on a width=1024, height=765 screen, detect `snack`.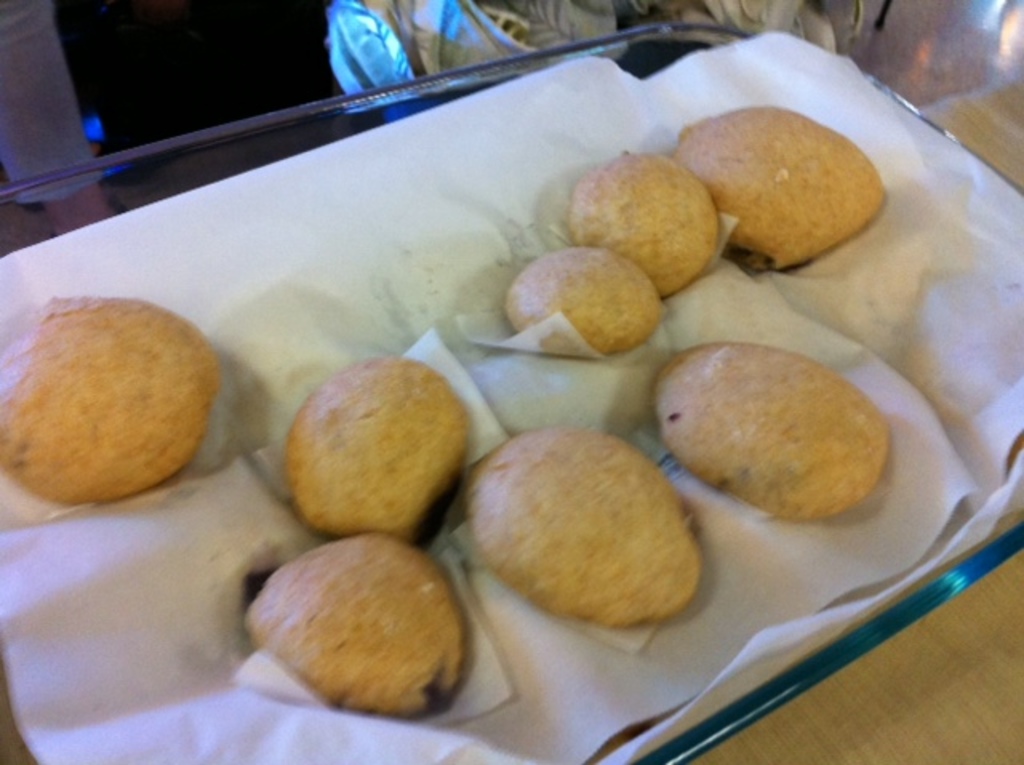
bbox=[282, 355, 477, 539].
